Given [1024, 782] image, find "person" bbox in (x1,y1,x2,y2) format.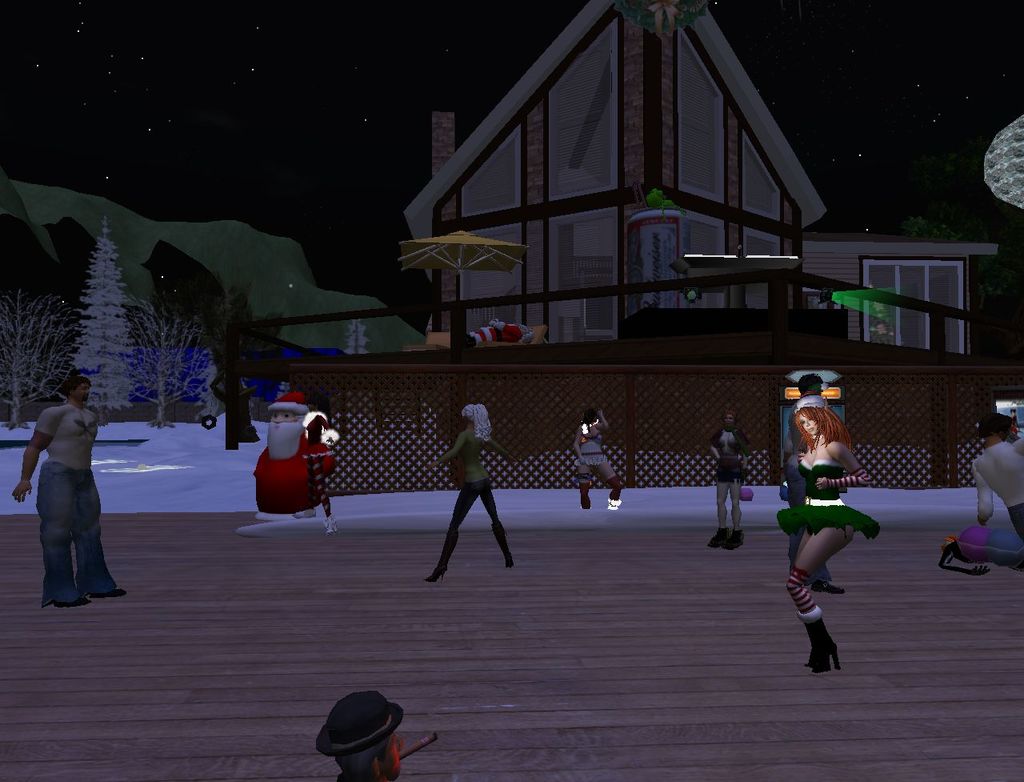
(985,412,1023,541).
